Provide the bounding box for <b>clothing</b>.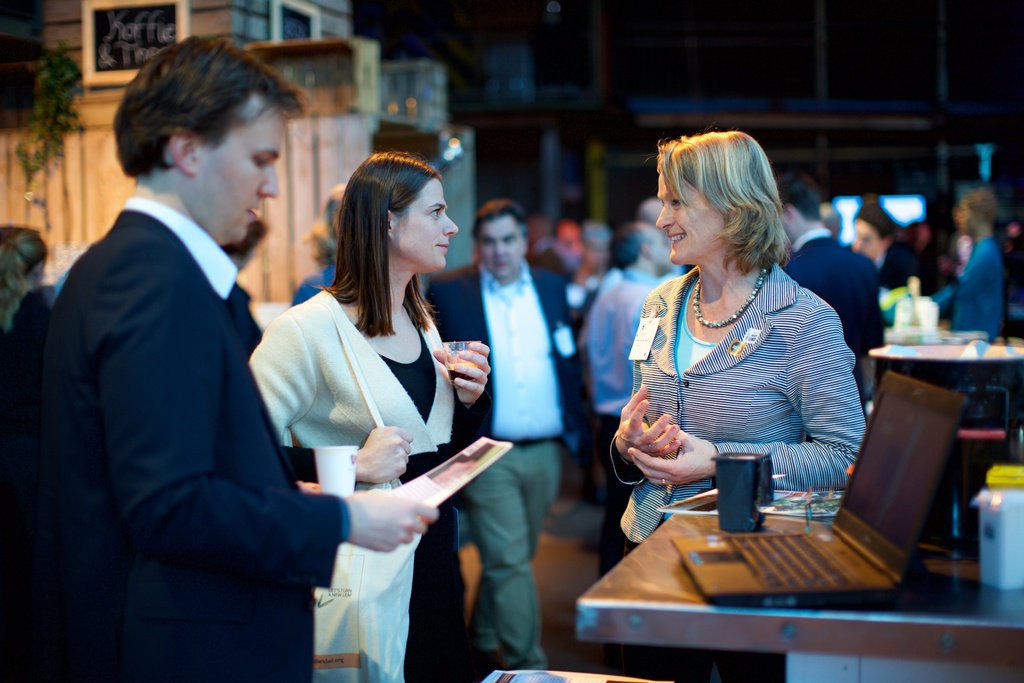
pyautogui.locateOnScreen(604, 256, 870, 568).
